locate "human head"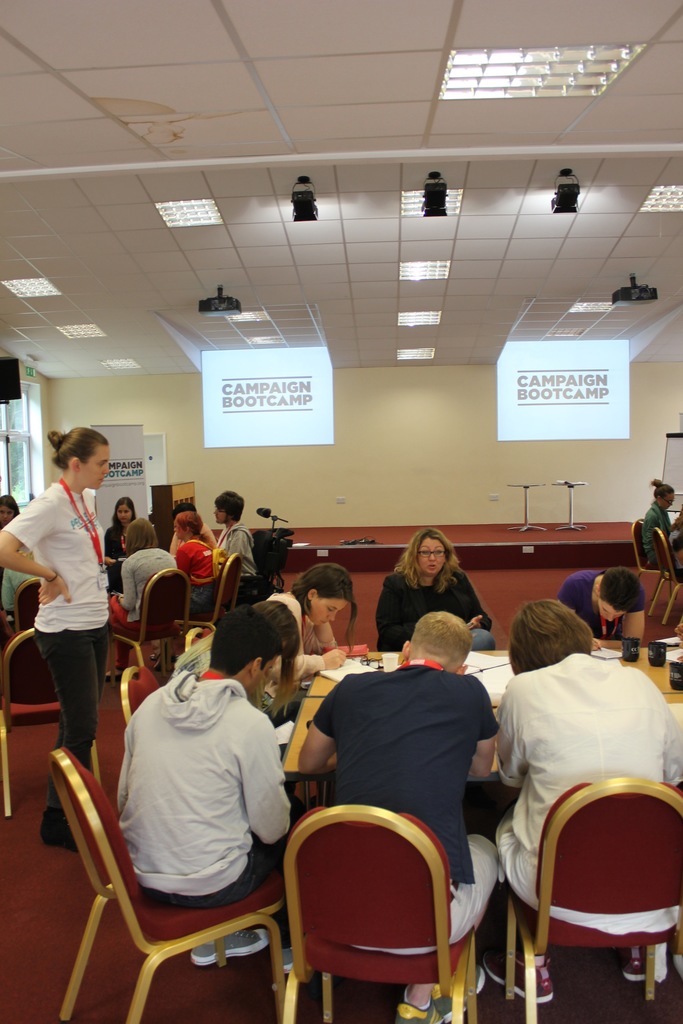
bbox(602, 569, 640, 618)
